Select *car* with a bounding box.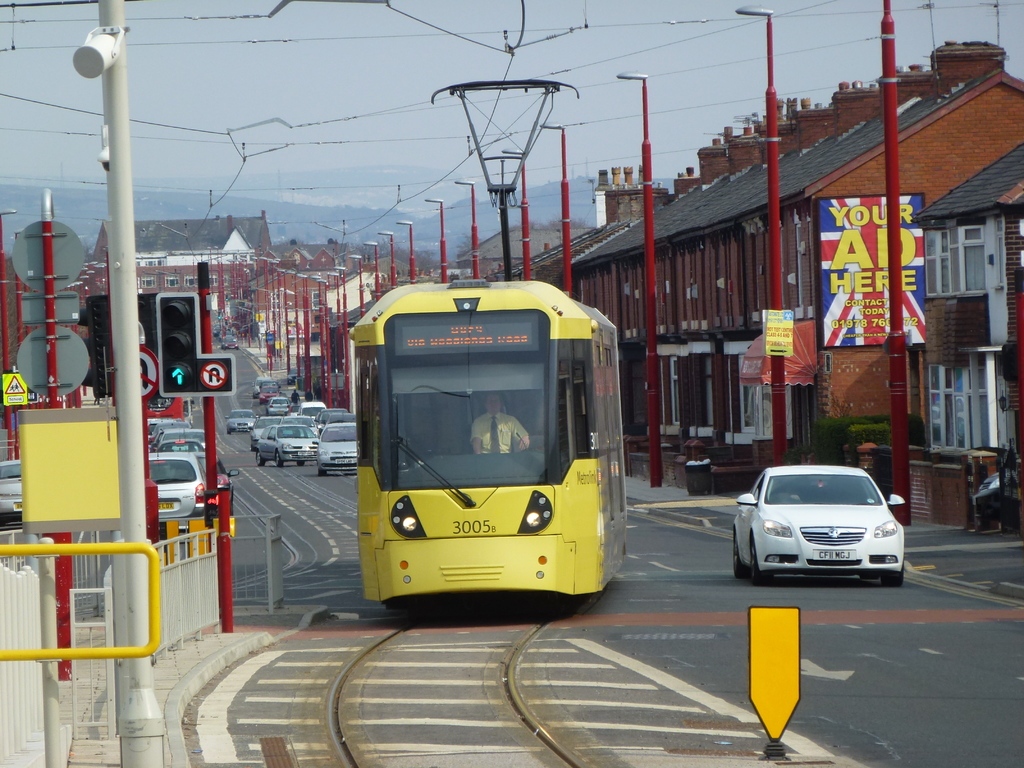
x1=246, y1=416, x2=288, y2=450.
